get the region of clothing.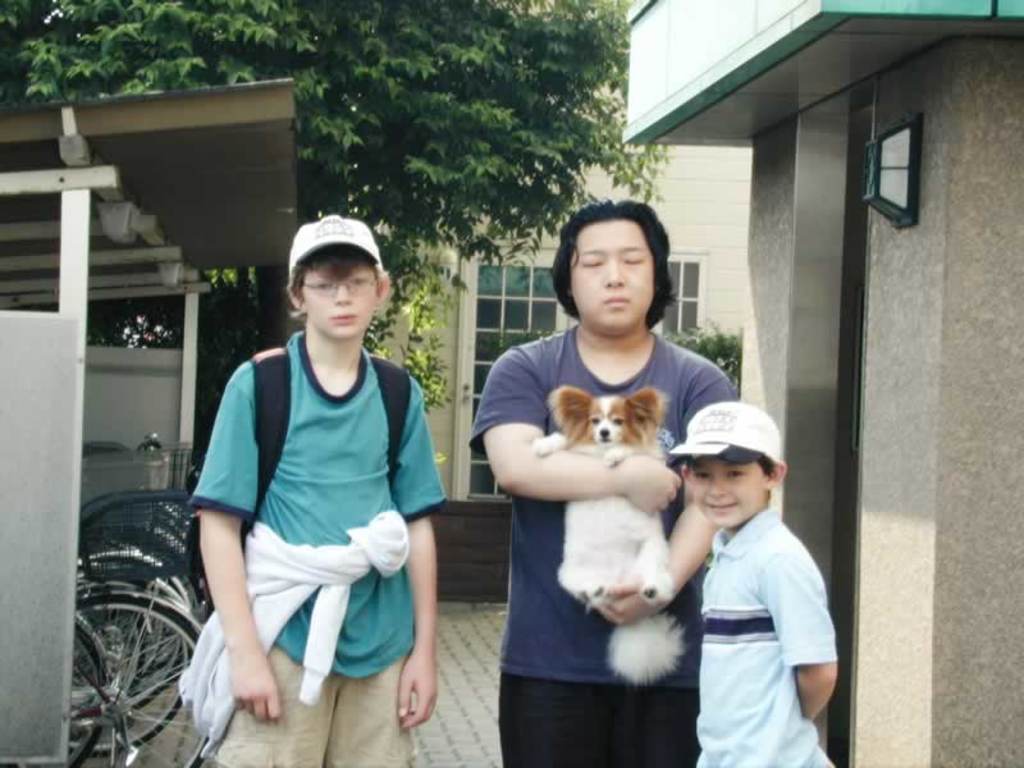
select_region(180, 324, 451, 767).
